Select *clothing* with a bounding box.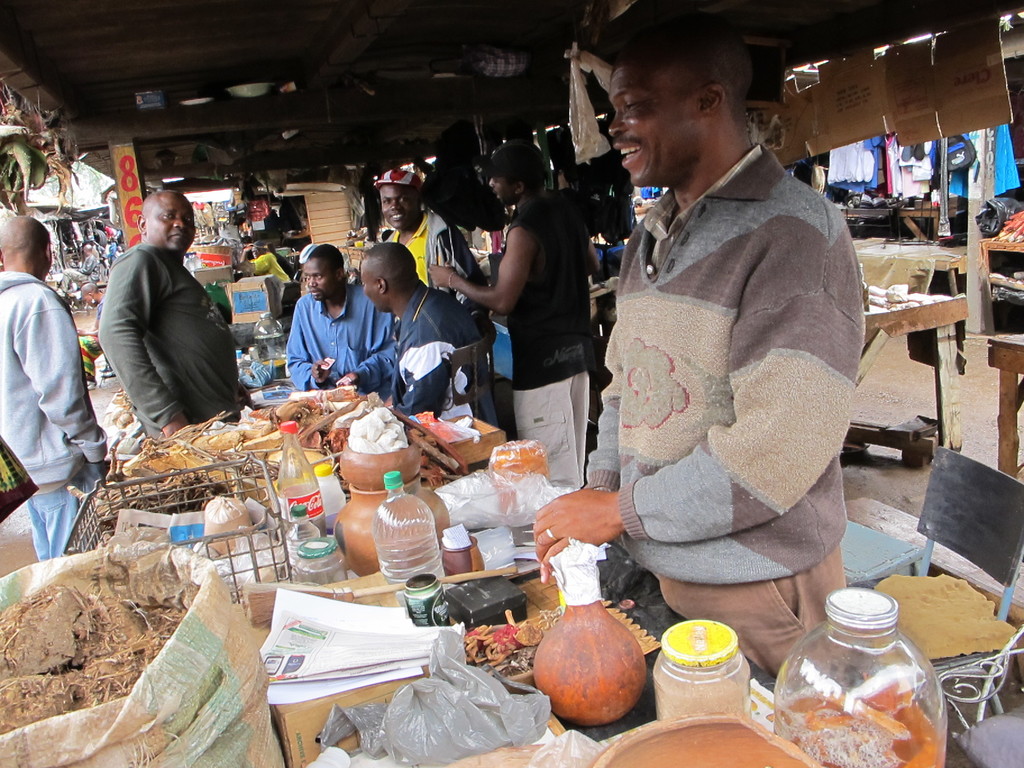
detection(350, 280, 477, 412).
